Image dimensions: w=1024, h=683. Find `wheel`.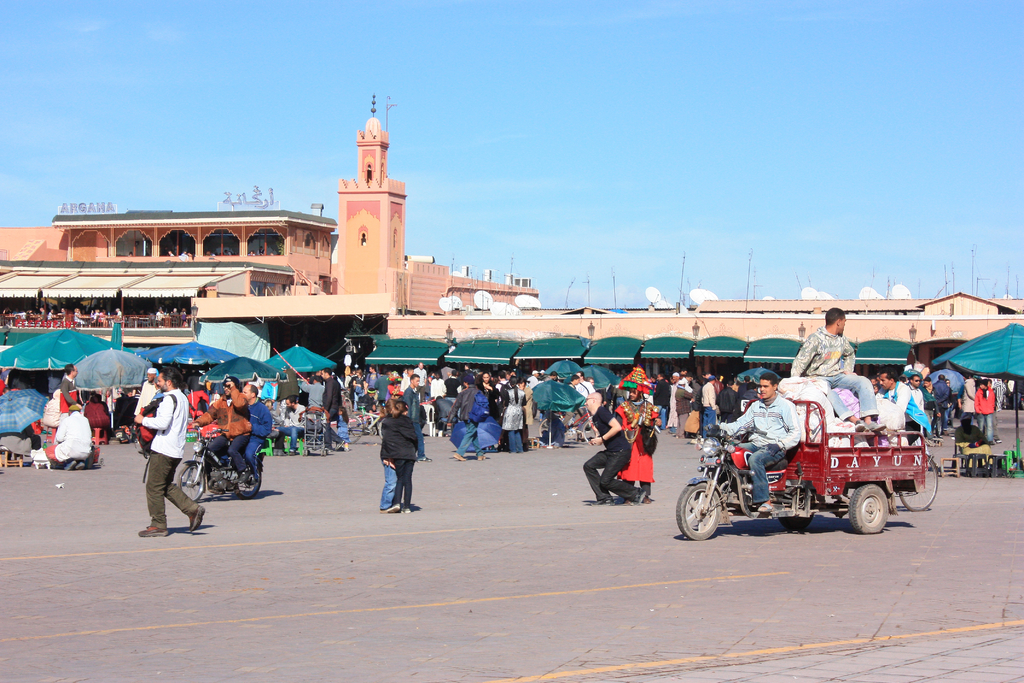
539,419,550,435.
